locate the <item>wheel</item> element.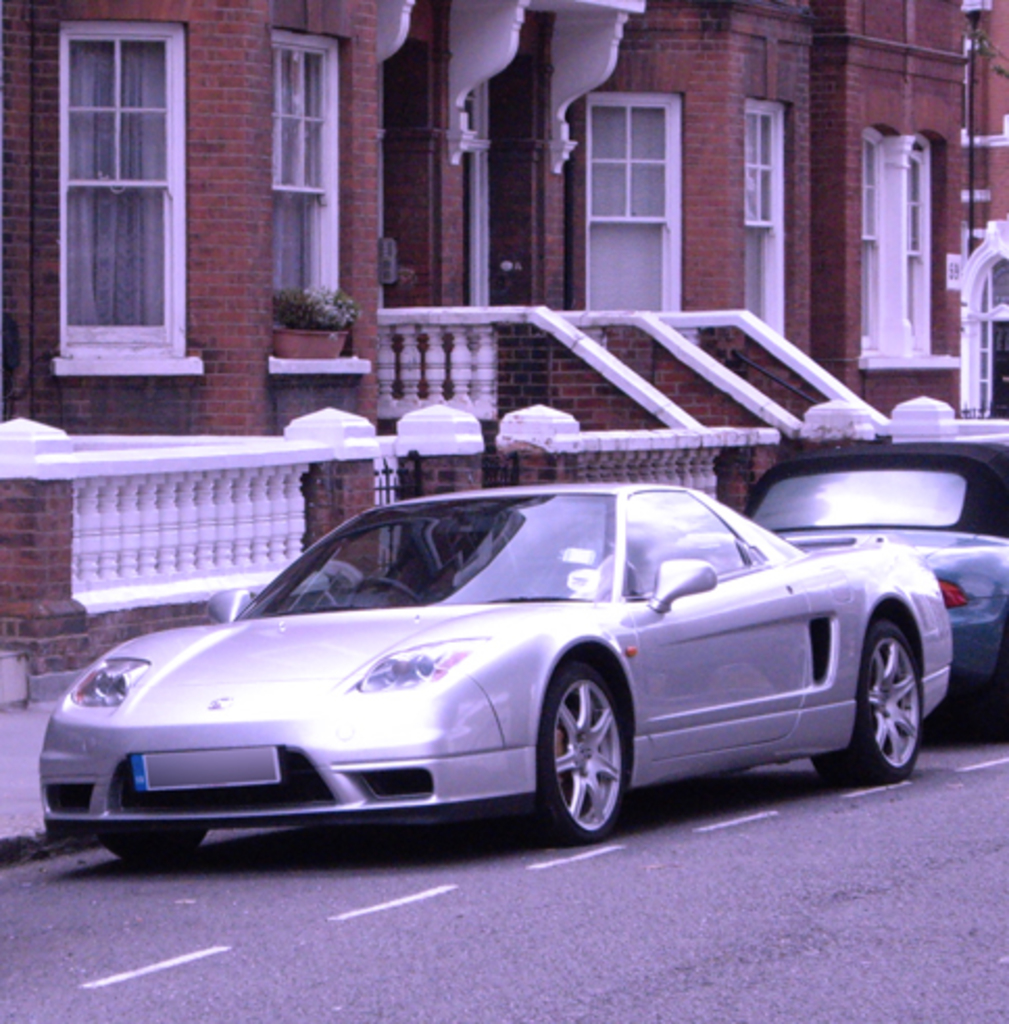
Element bbox: crop(542, 669, 642, 838).
